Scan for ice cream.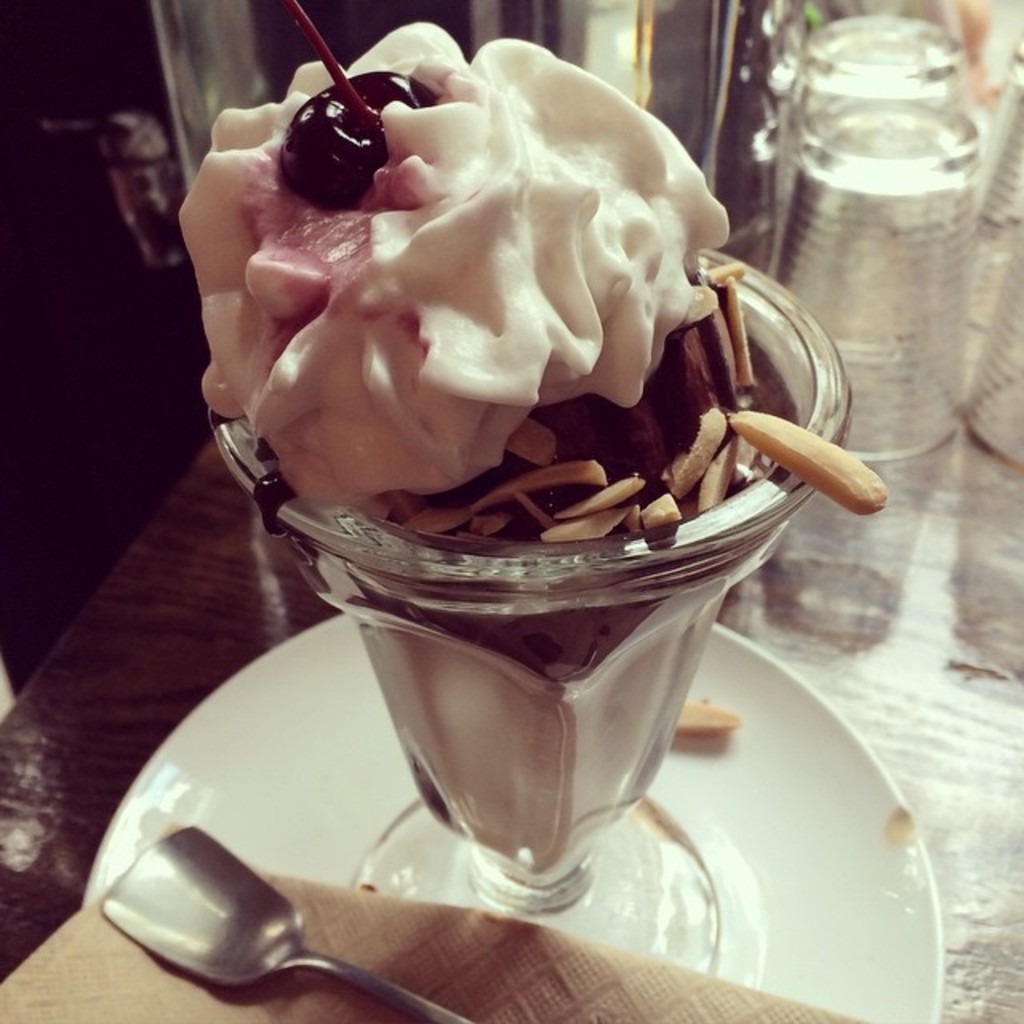
Scan result: {"left": 170, "top": 24, "right": 726, "bottom": 874}.
